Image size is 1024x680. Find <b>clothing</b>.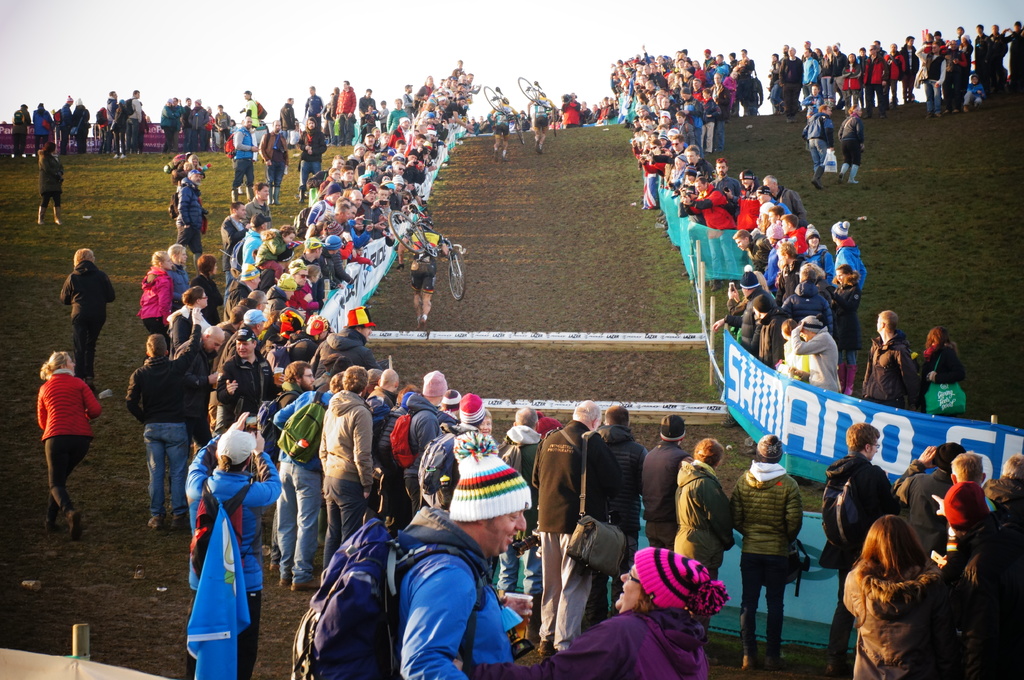
l=538, t=428, r=607, b=654.
